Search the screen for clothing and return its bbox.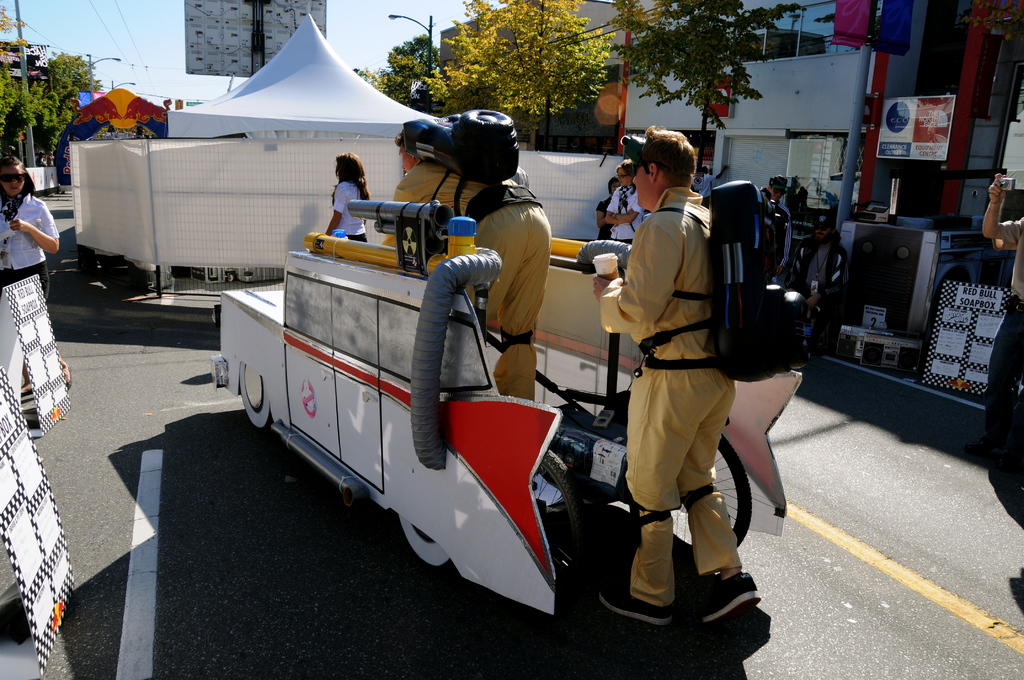
Found: bbox(485, 181, 580, 414).
